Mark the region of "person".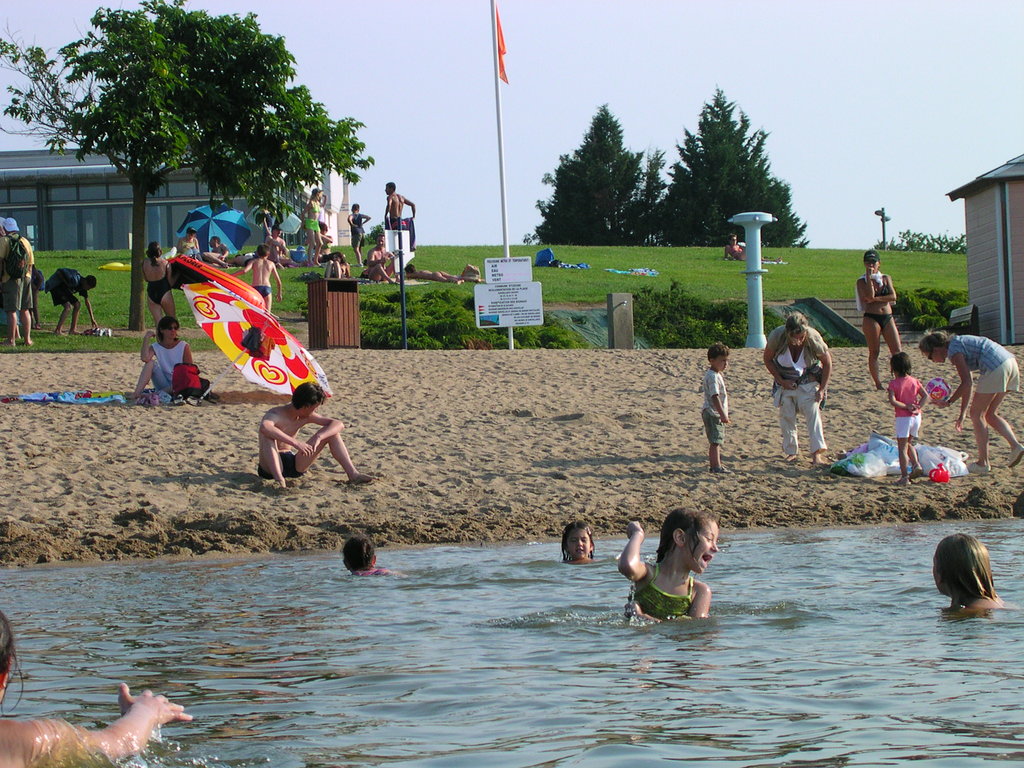
Region: detection(132, 319, 196, 395).
